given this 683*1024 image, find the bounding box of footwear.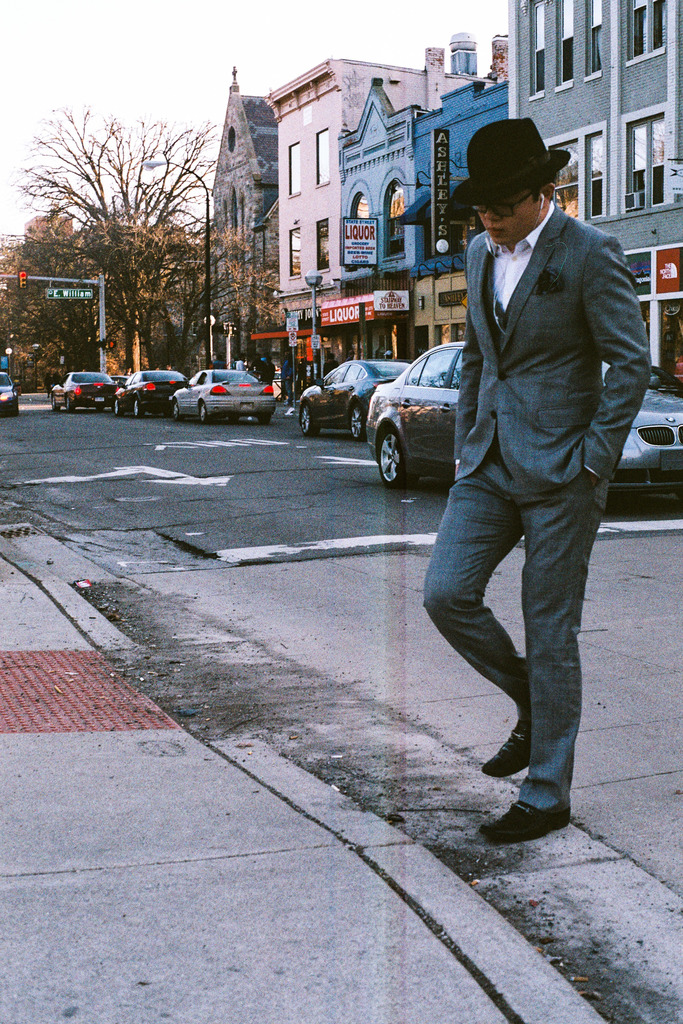
486:699:531:776.
